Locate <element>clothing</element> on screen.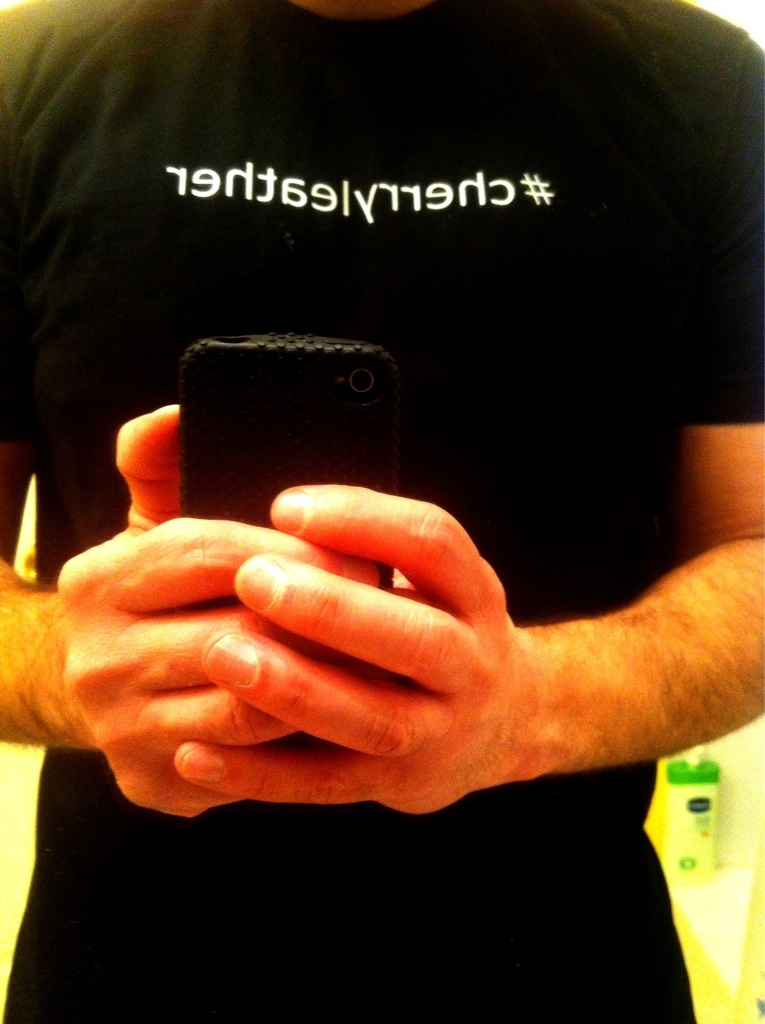
On screen at bbox=(0, 0, 764, 1021).
